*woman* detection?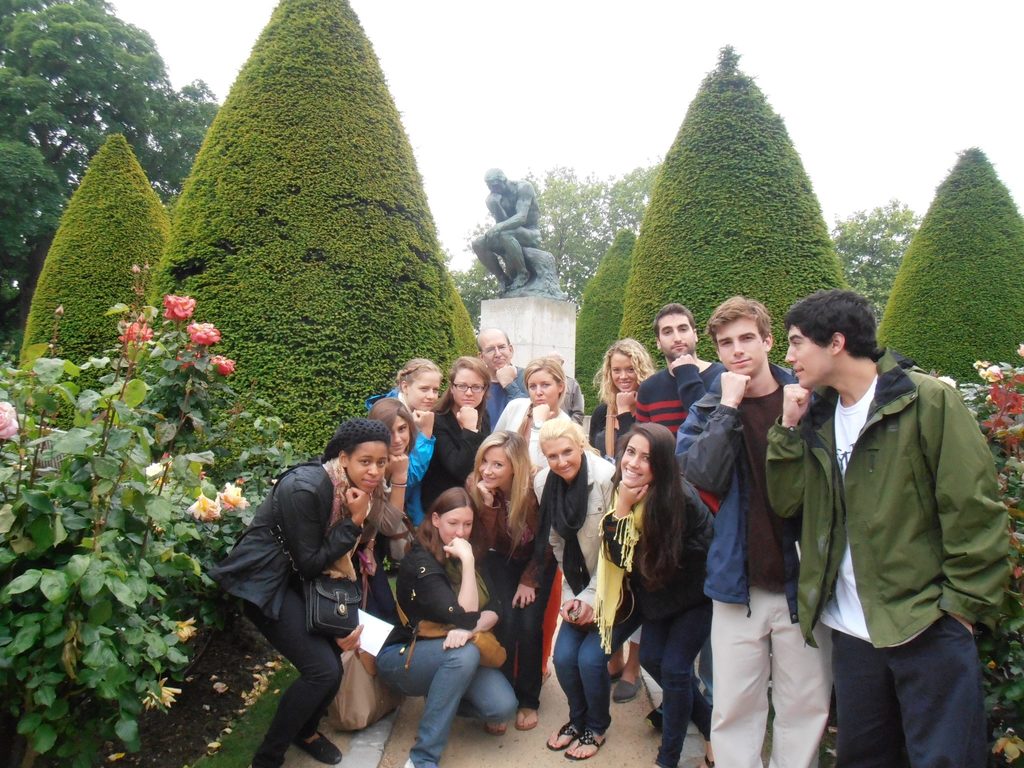
(494,356,573,473)
